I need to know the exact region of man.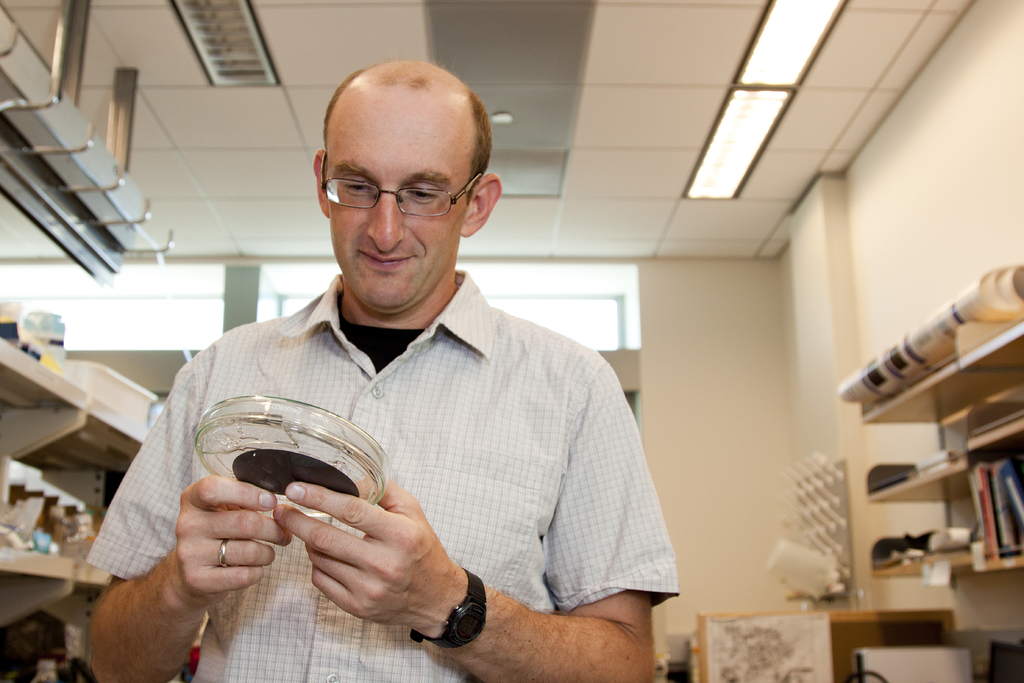
Region: {"left": 115, "top": 184, "right": 666, "bottom": 664}.
